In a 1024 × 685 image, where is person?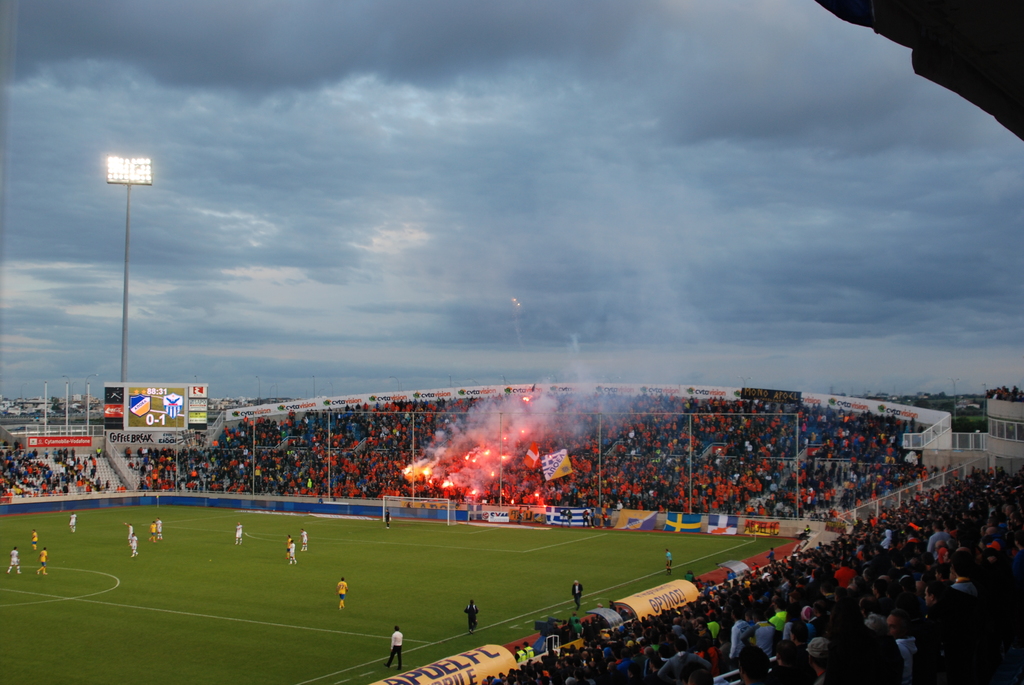
382:627:403:669.
